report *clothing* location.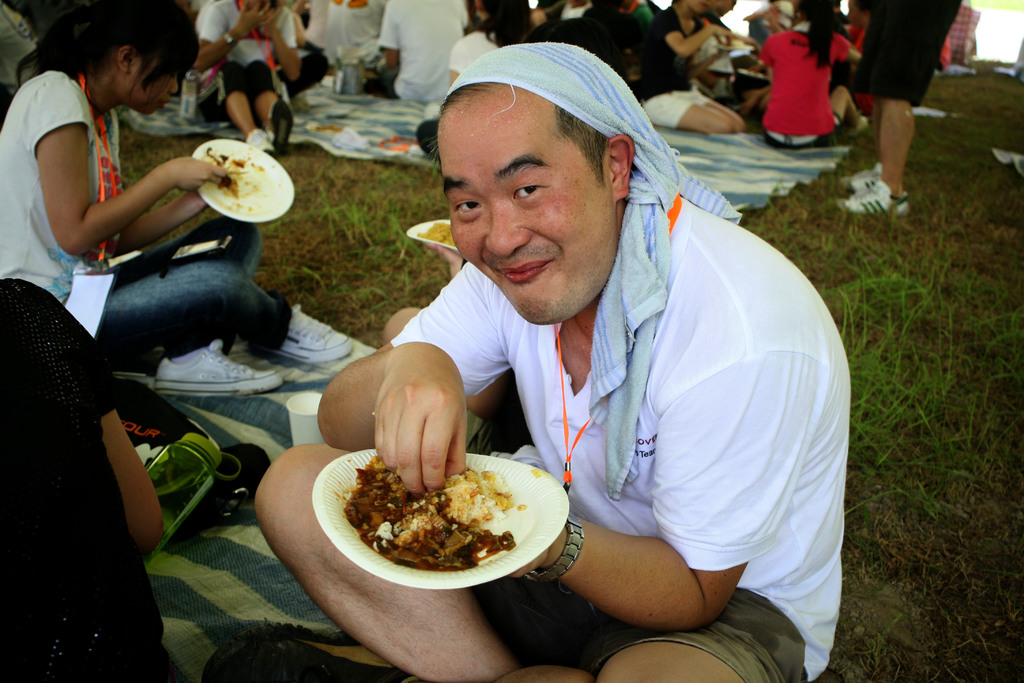
Report: [x1=0, y1=68, x2=287, y2=349].
